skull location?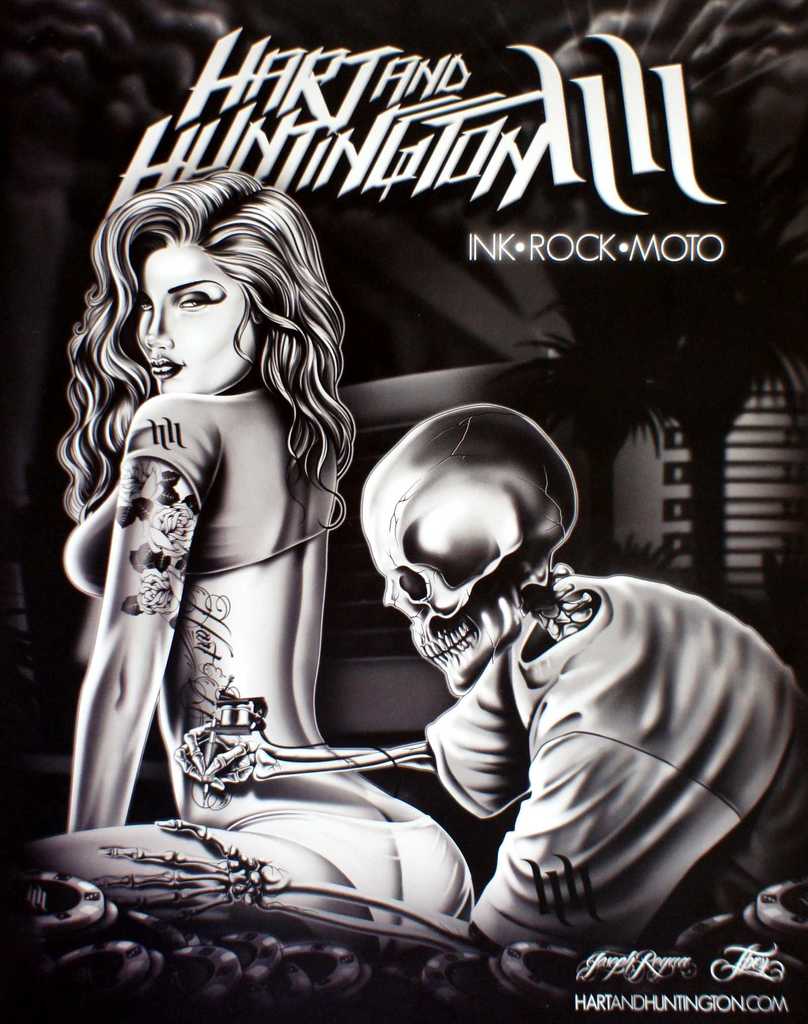
x1=359 y1=397 x2=592 y2=723
